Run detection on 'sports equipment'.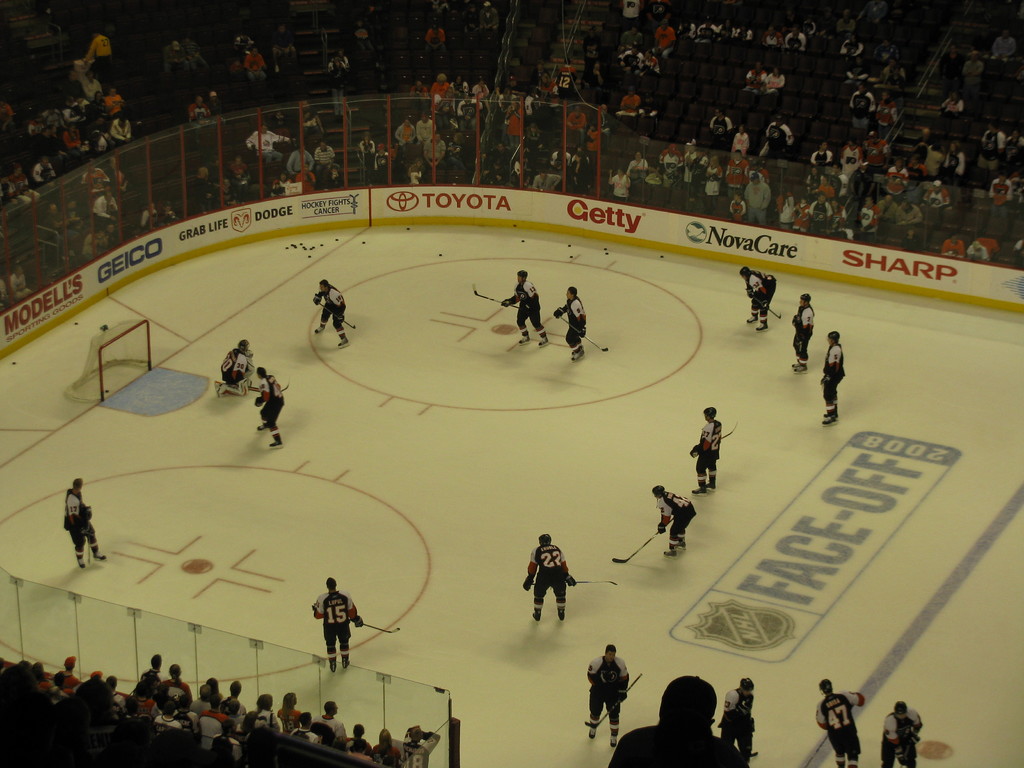
Result: 472:283:527:311.
